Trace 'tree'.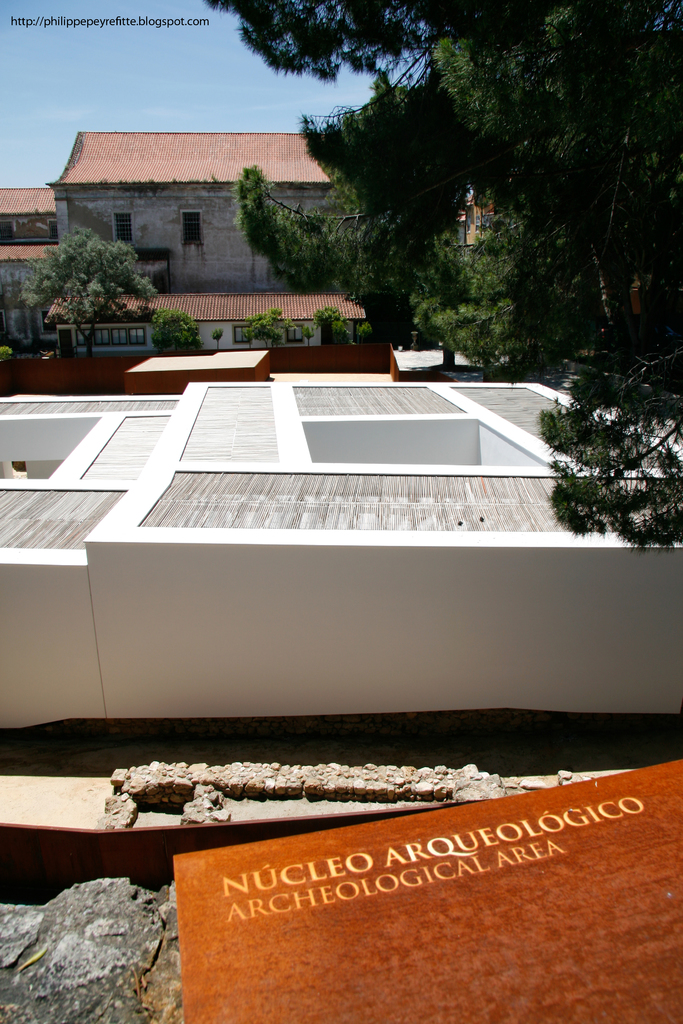
Traced to bbox(147, 298, 195, 361).
